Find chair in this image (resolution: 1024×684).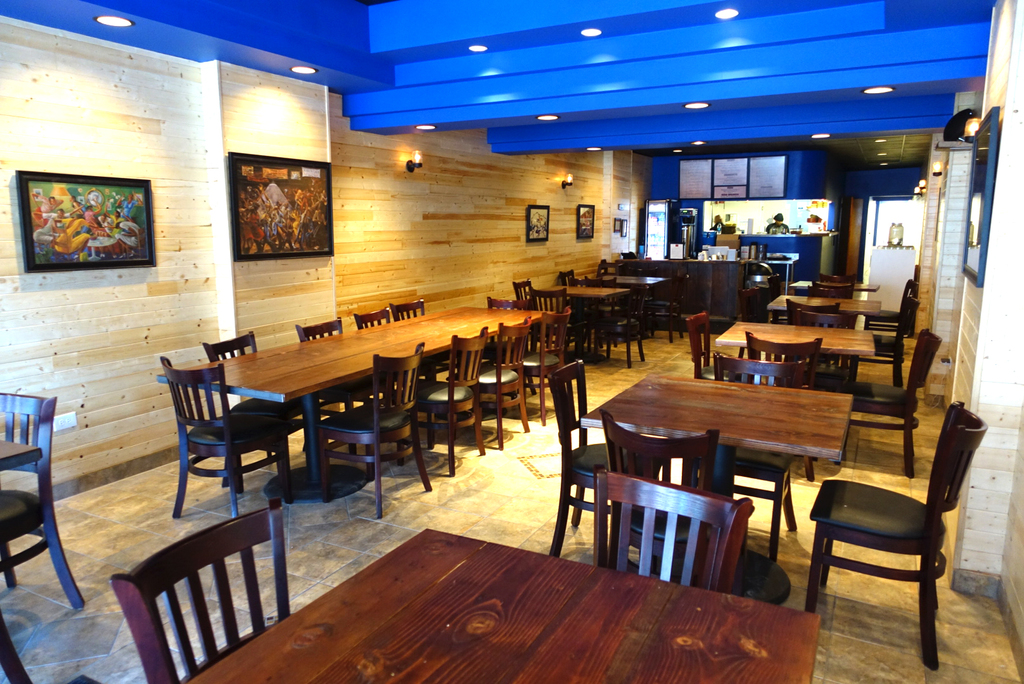
box(593, 287, 645, 368).
